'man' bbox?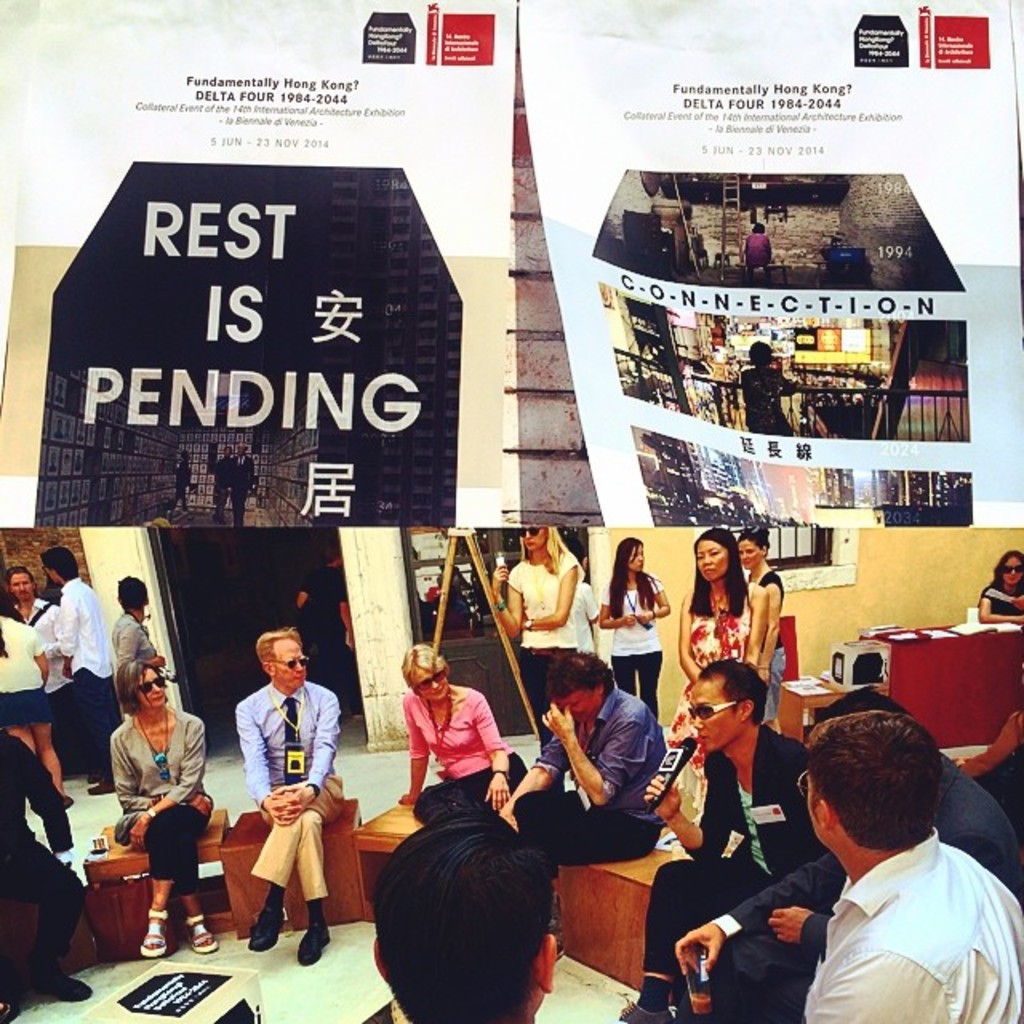
BBox(613, 658, 832, 1022)
